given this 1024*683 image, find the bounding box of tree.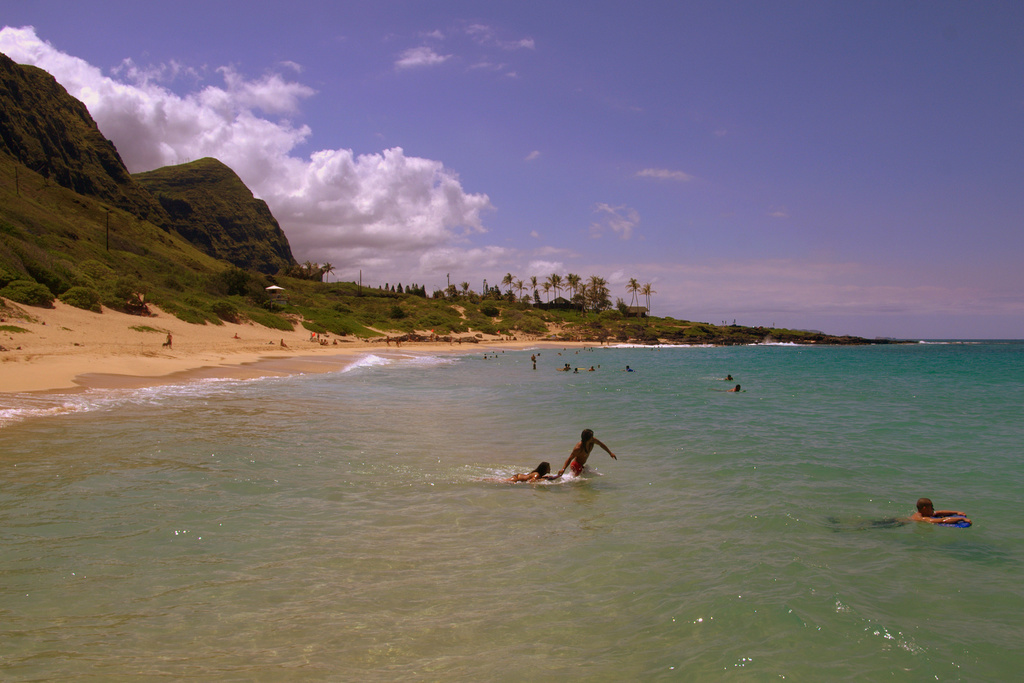
bbox=[585, 274, 614, 314].
